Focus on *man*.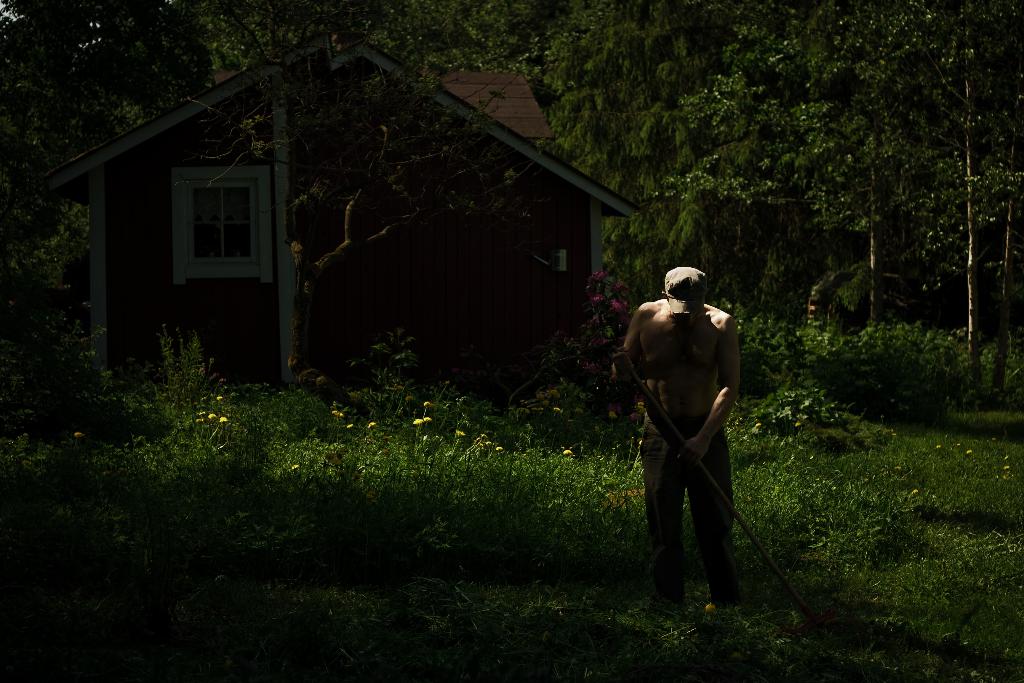
Focused at bbox=(627, 258, 754, 628).
